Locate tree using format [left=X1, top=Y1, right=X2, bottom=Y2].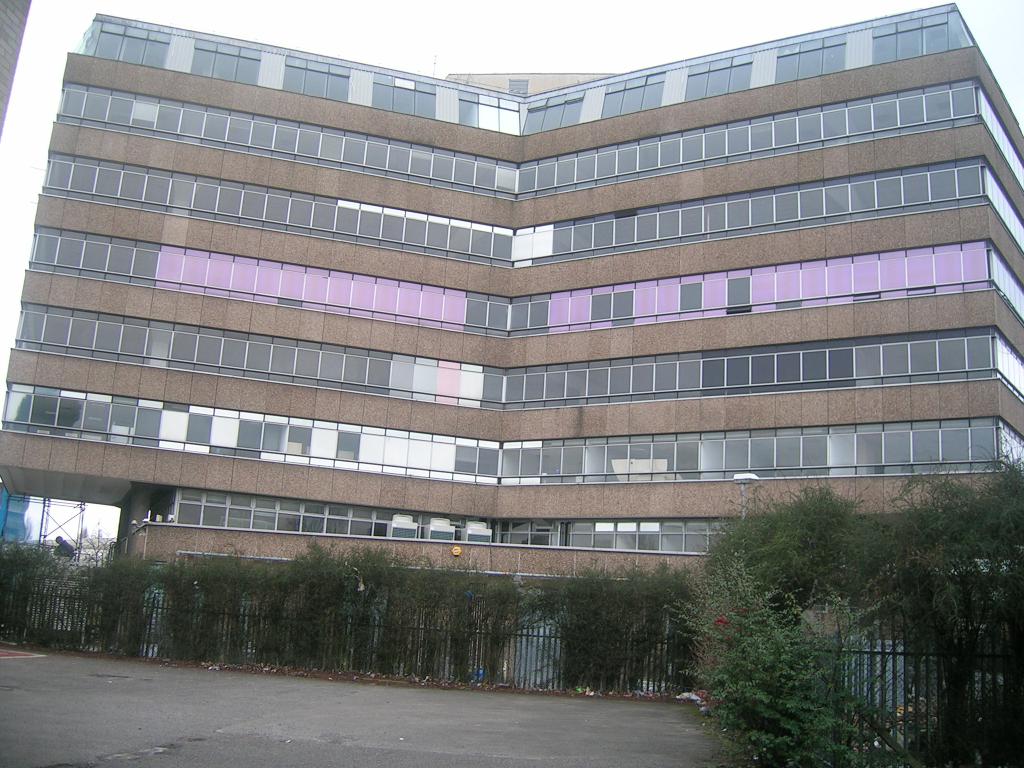
[left=699, top=453, right=1023, bottom=626].
